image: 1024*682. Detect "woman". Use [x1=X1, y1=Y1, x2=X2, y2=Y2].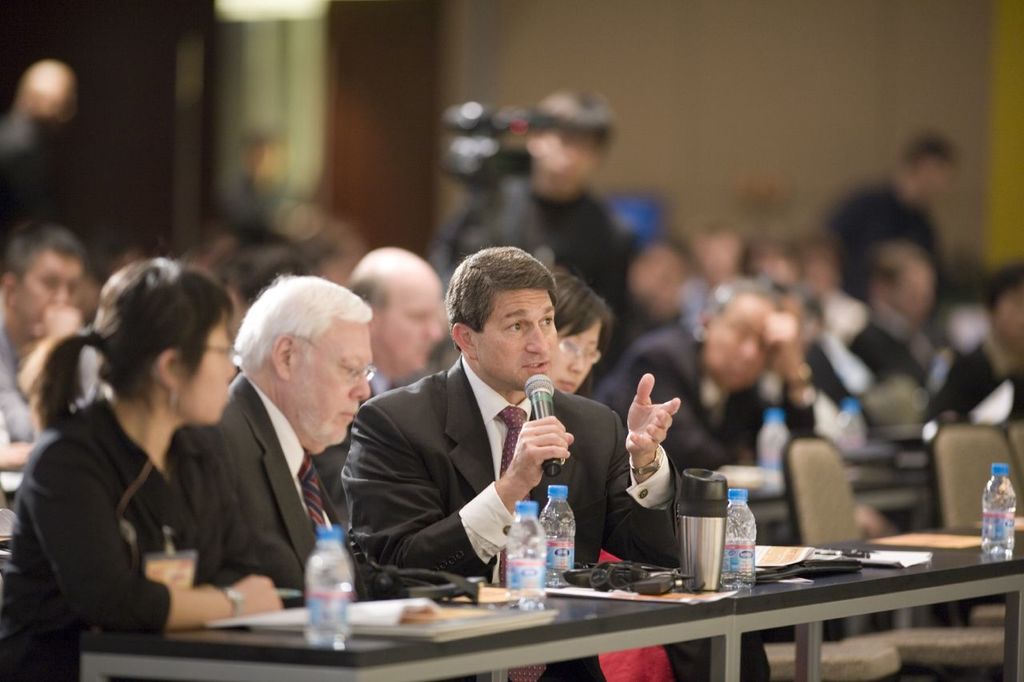
[x1=37, y1=247, x2=287, y2=653].
